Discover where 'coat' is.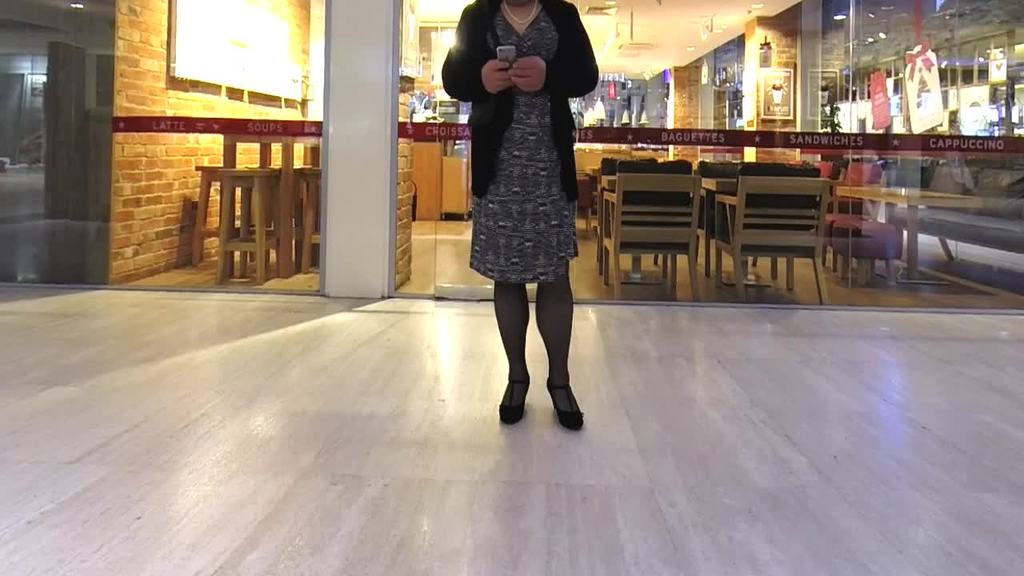
Discovered at crop(442, 6, 602, 206).
